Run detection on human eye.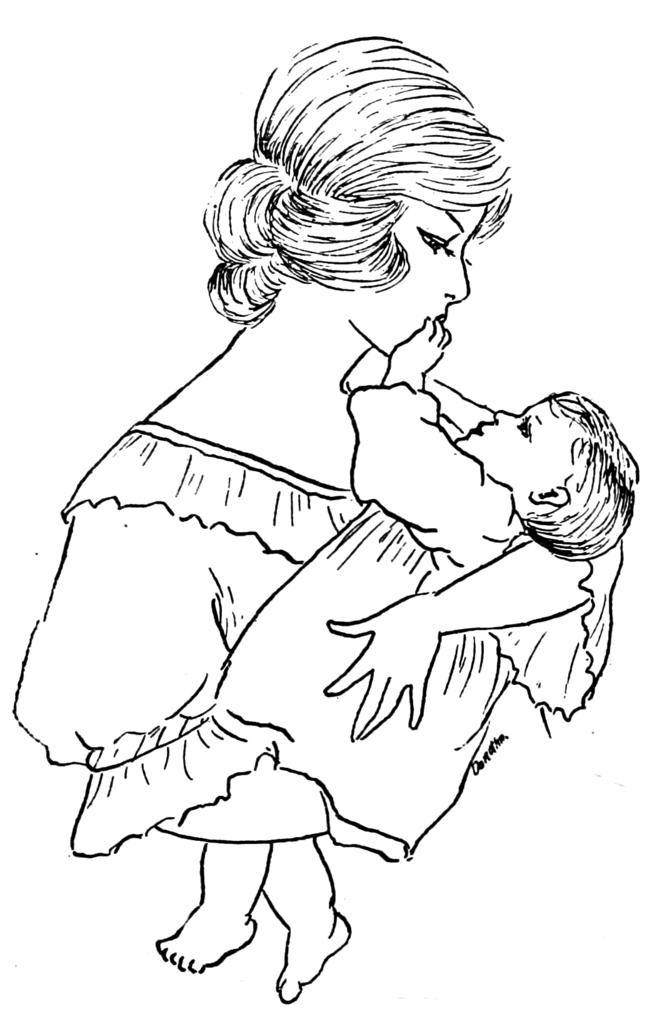
Result: <region>517, 413, 534, 445</region>.
